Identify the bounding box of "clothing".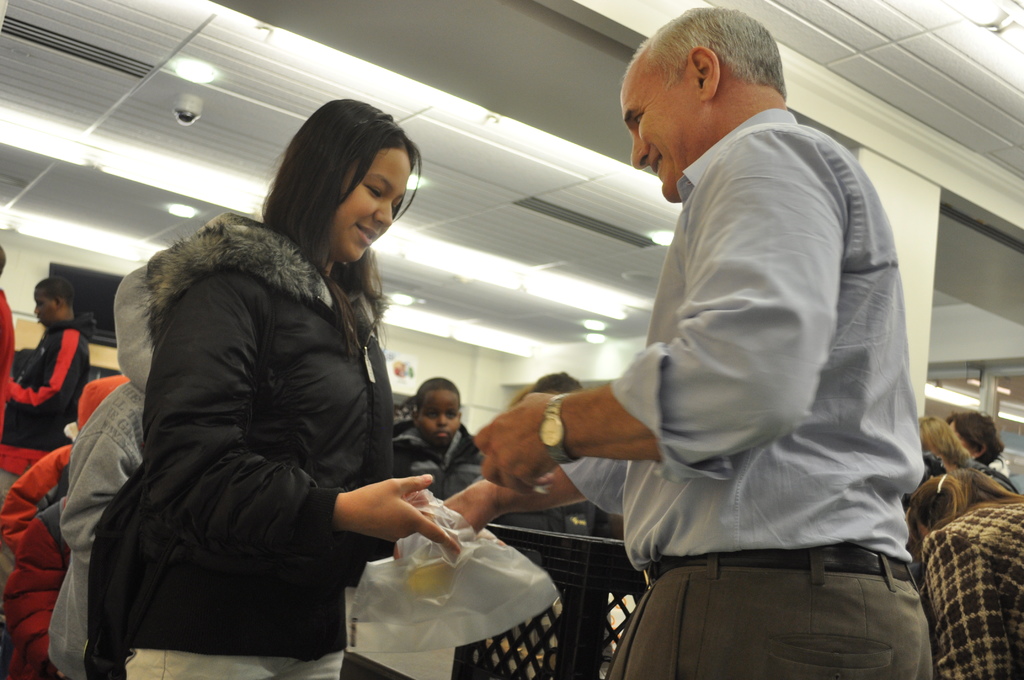
[x1=0, y1=309, x2=99, y2=503].
